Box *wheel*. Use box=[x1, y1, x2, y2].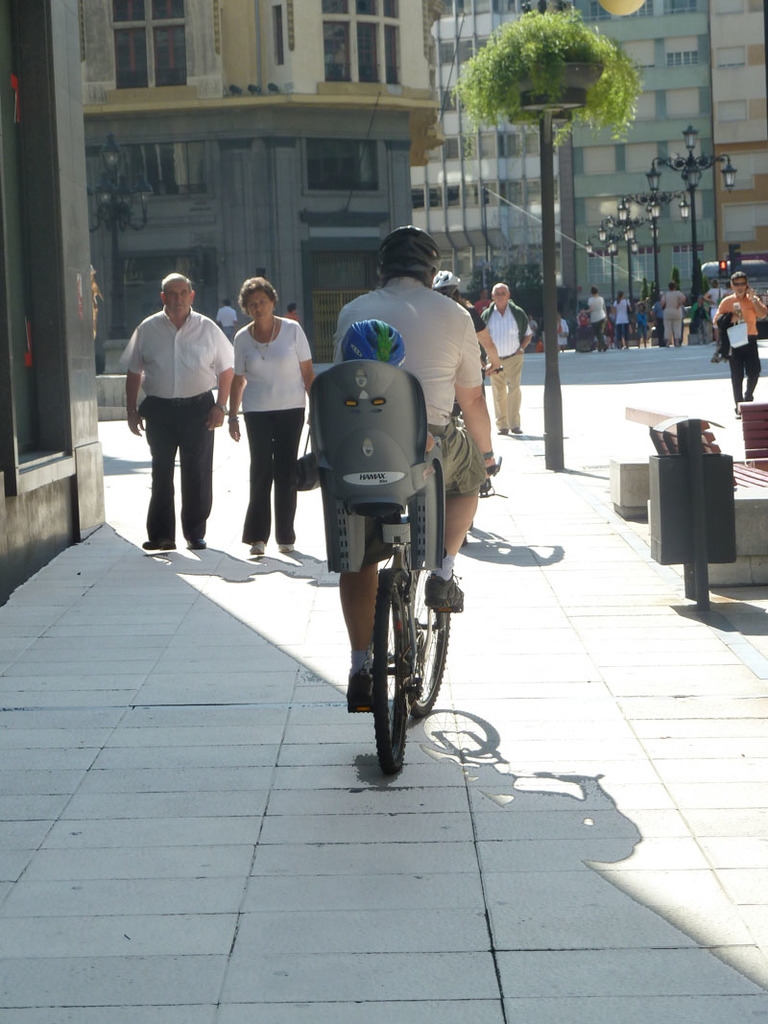
box=[372, 575, 415, 774].
